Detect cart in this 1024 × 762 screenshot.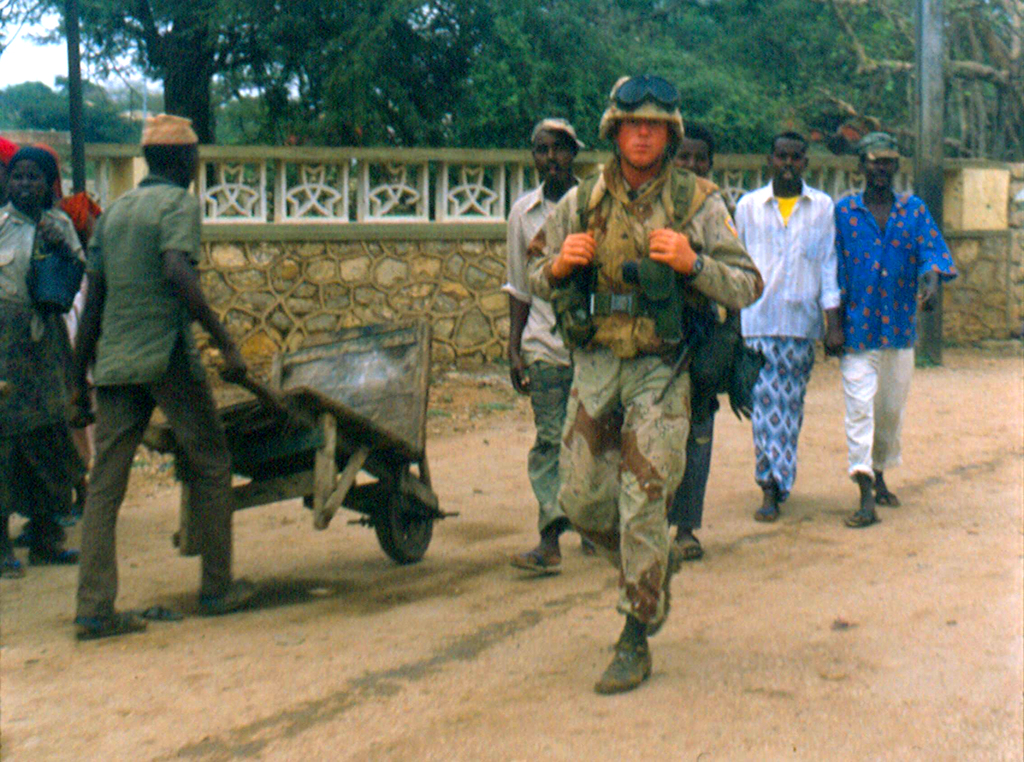
Detection: <bbox>70, 321, 459, 567</bbox>.
